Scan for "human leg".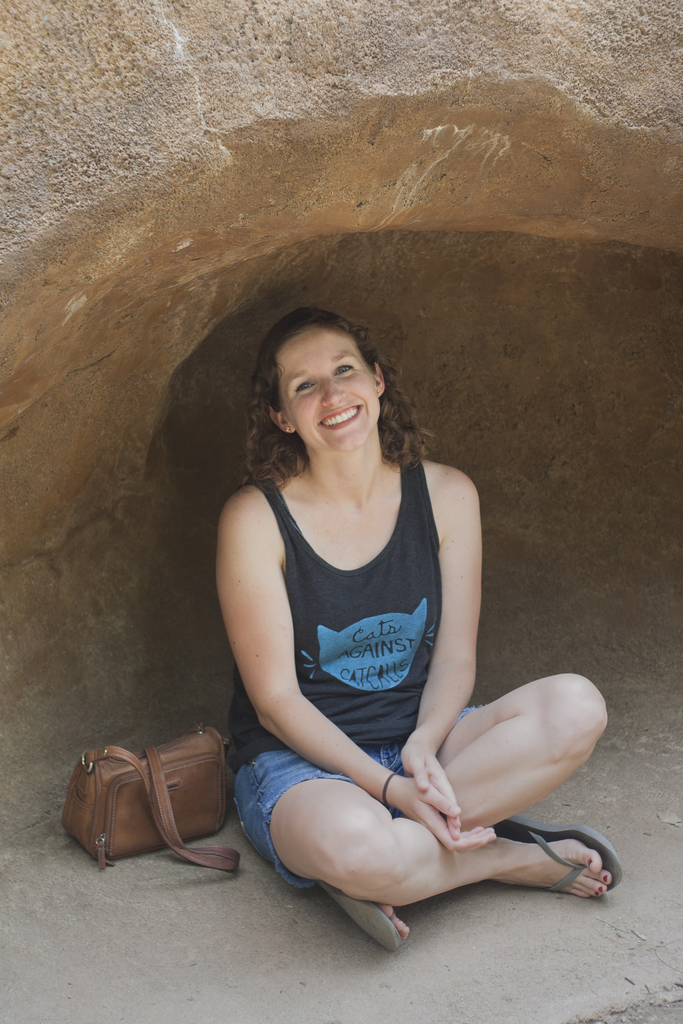
Scan result: detection(226, 721, 625, 903).
